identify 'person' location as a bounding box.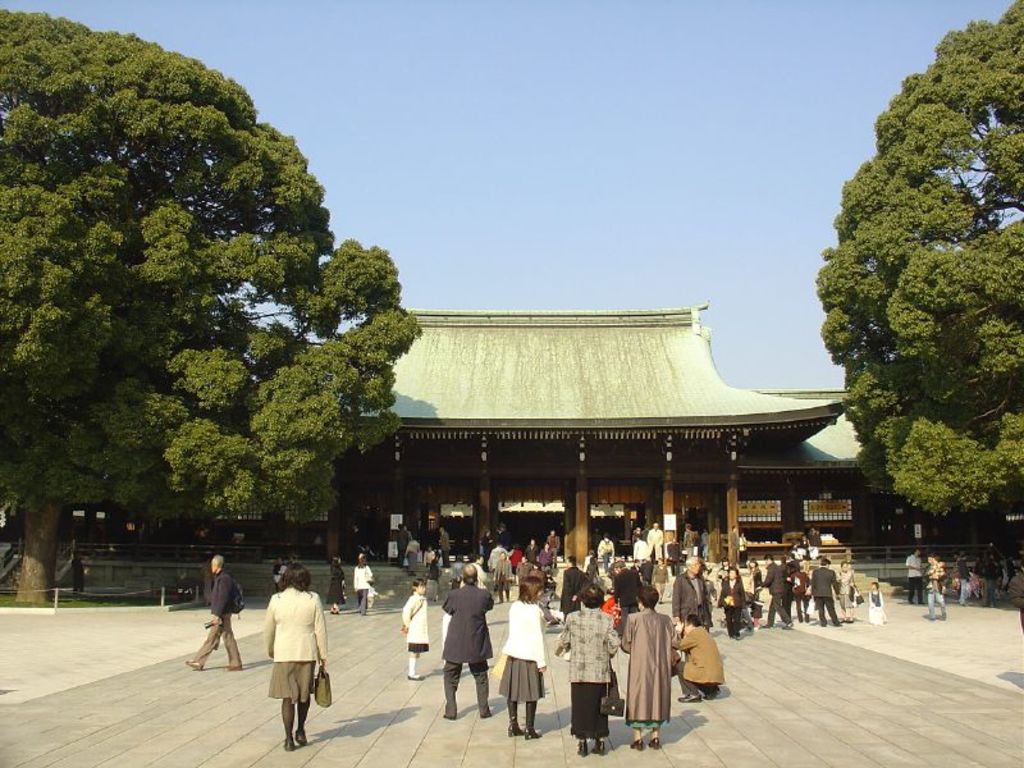
rect(187, 553, 242, 673).
